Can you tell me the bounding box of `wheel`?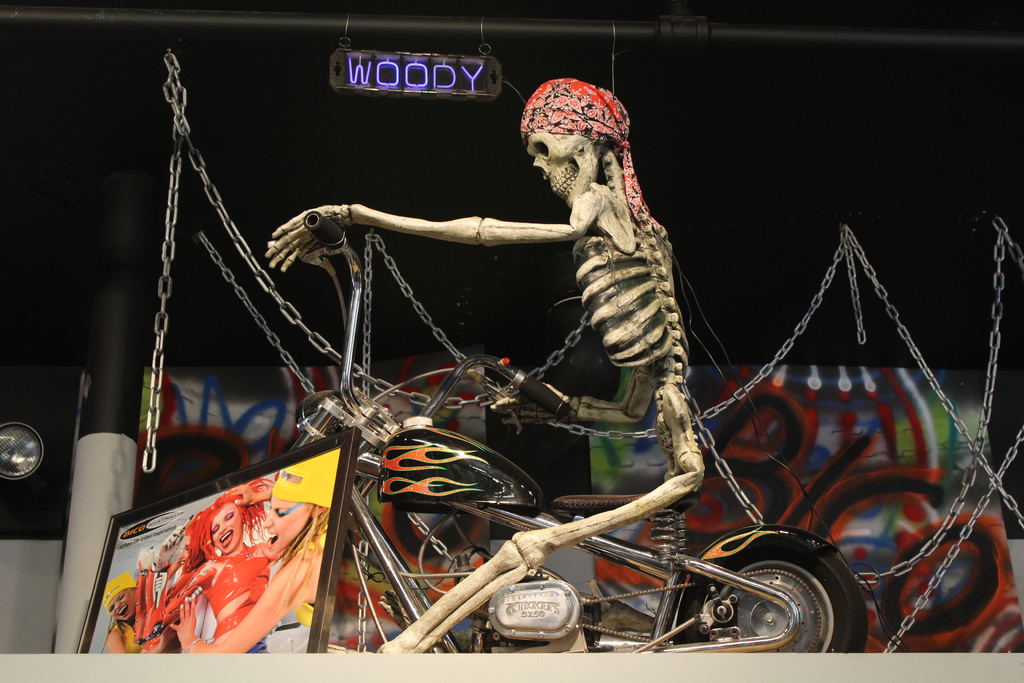
crop(676, 523, 867, 653).
